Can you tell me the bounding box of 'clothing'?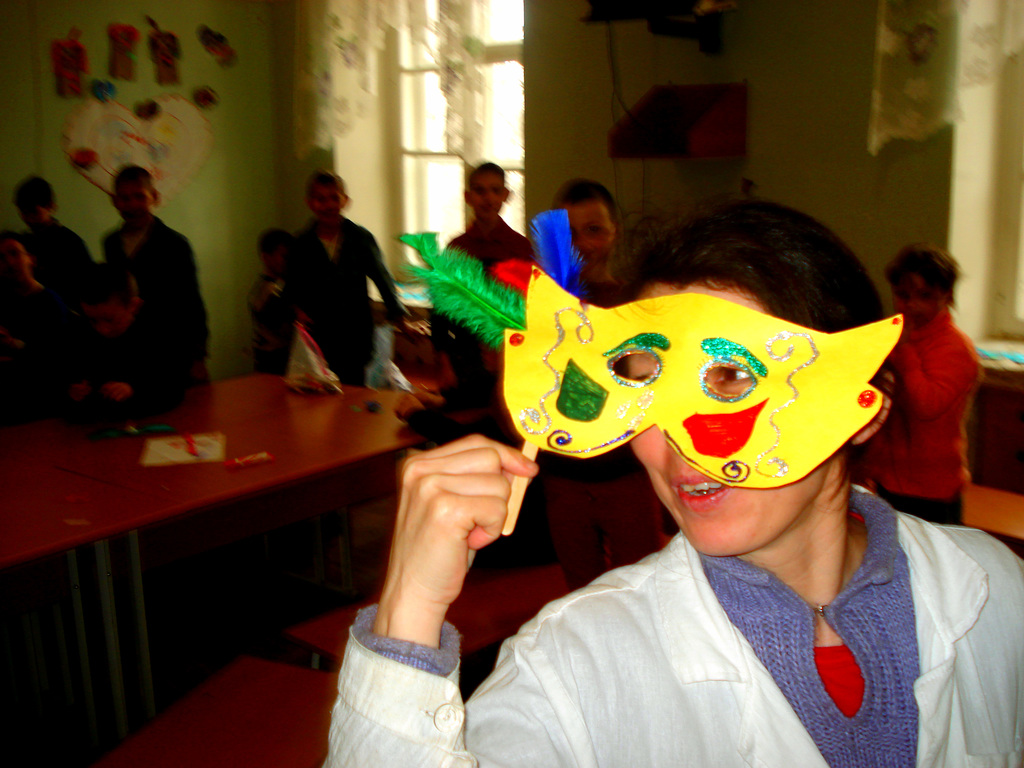
region(432, 216, 541, 388).
